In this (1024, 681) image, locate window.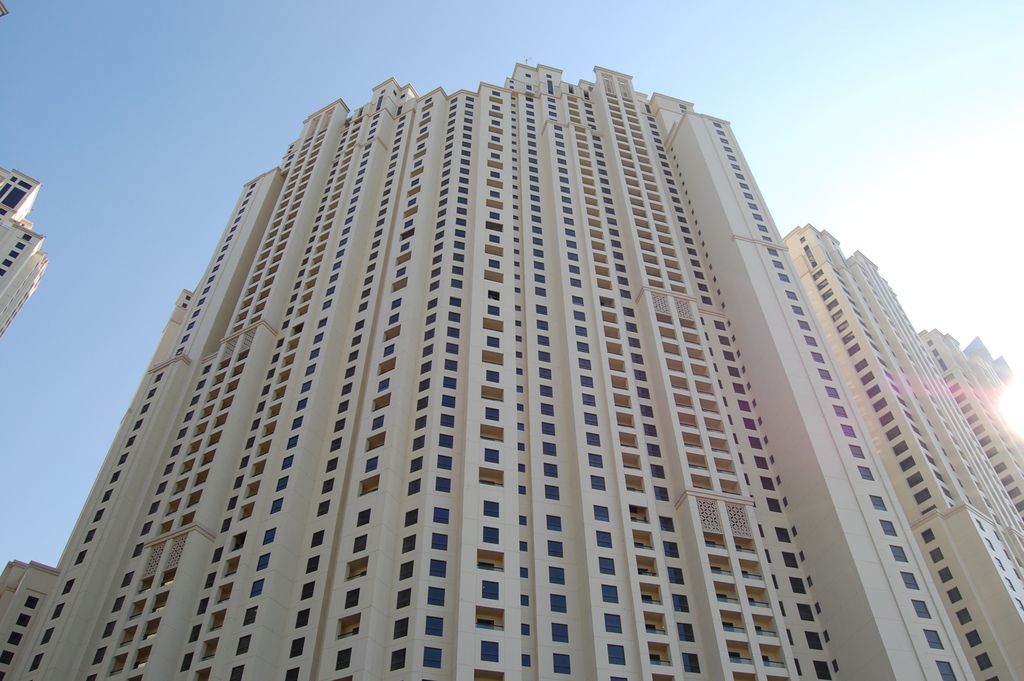
Bounding box: l=382, t=188, r=392, b=198.
